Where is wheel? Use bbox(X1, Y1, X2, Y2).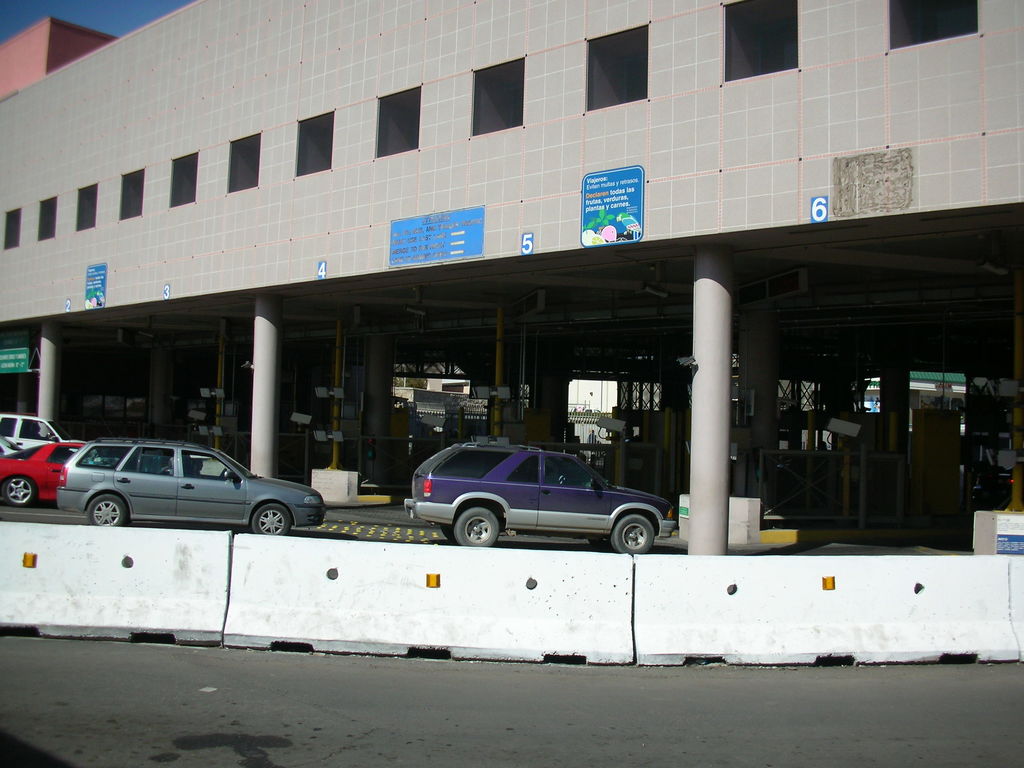
bbox(5, 479, 36, 508).
